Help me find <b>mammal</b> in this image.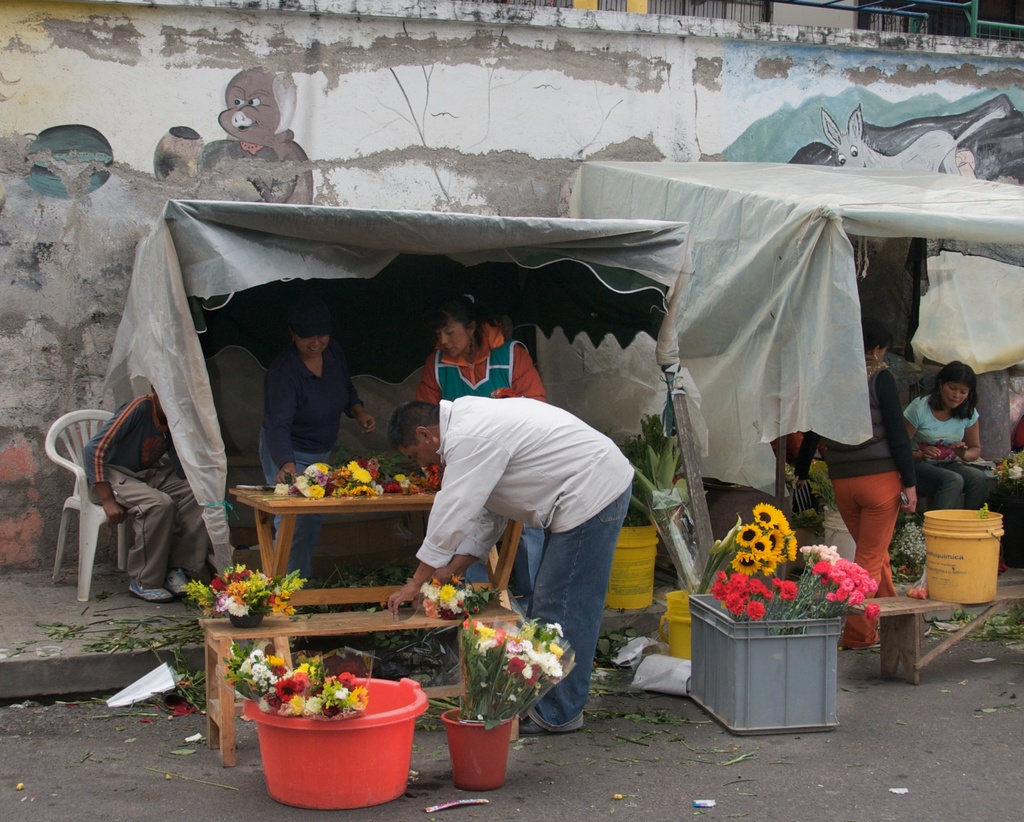
Found it: left=902, top=359, right=981, bottom=509.
